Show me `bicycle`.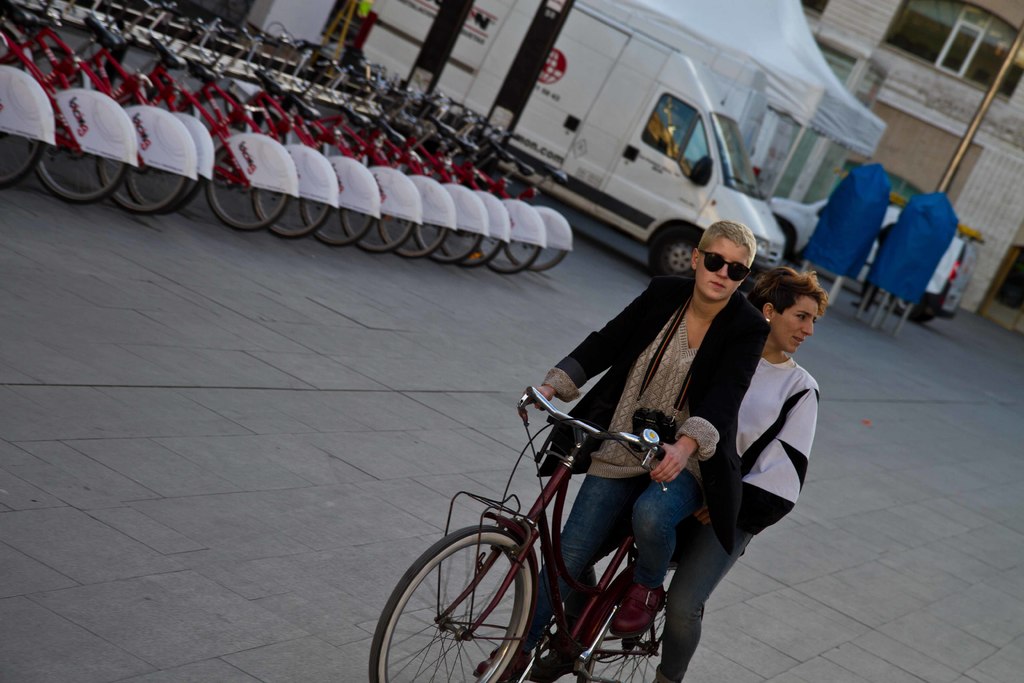
`bicycle` is here: {"x1": 443, "y1": 106, "x2": 518, "y2": 274}.
